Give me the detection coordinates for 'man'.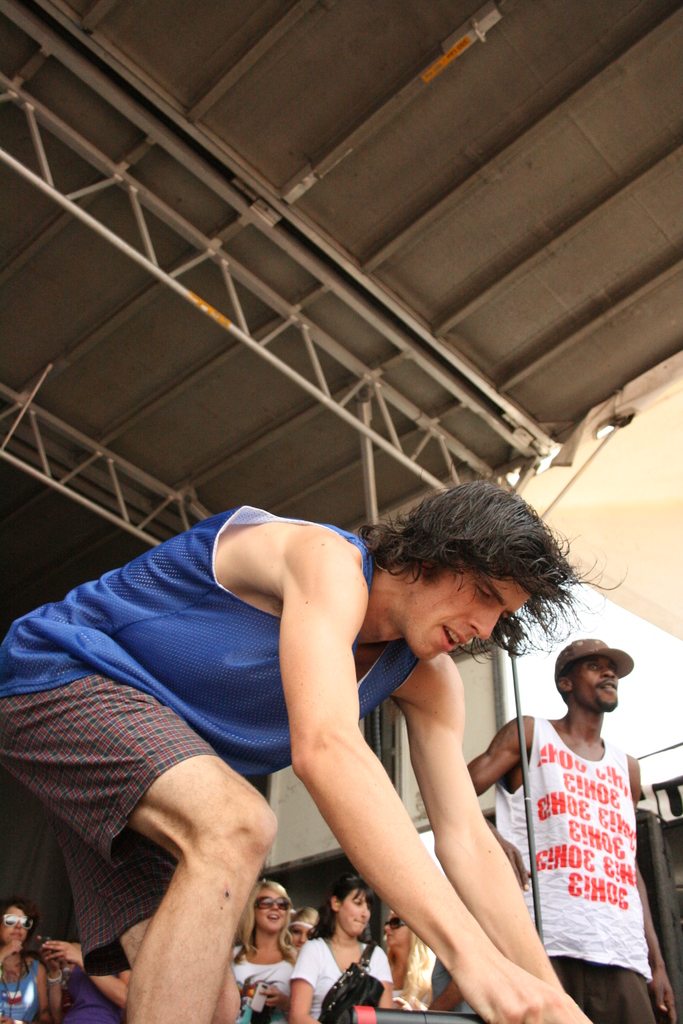
<region>463, 637, 679, 1023</region>.
